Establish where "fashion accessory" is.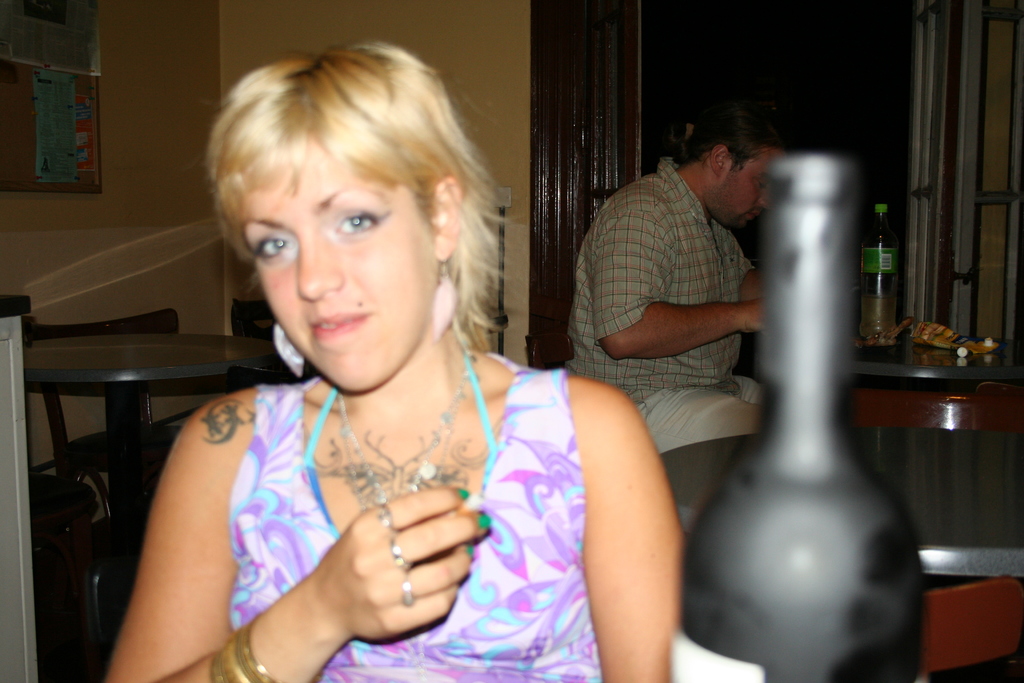
Established at box(274, 313, 301, 382).
